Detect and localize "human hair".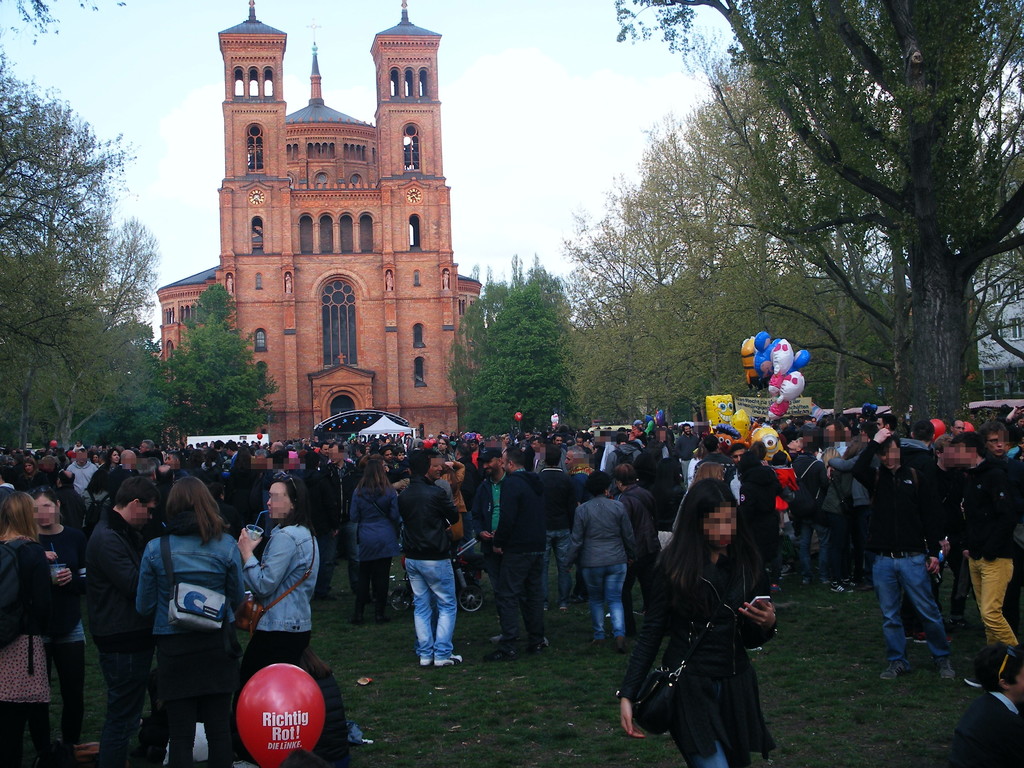
Localized at detection(934, 434, 959, 452).
